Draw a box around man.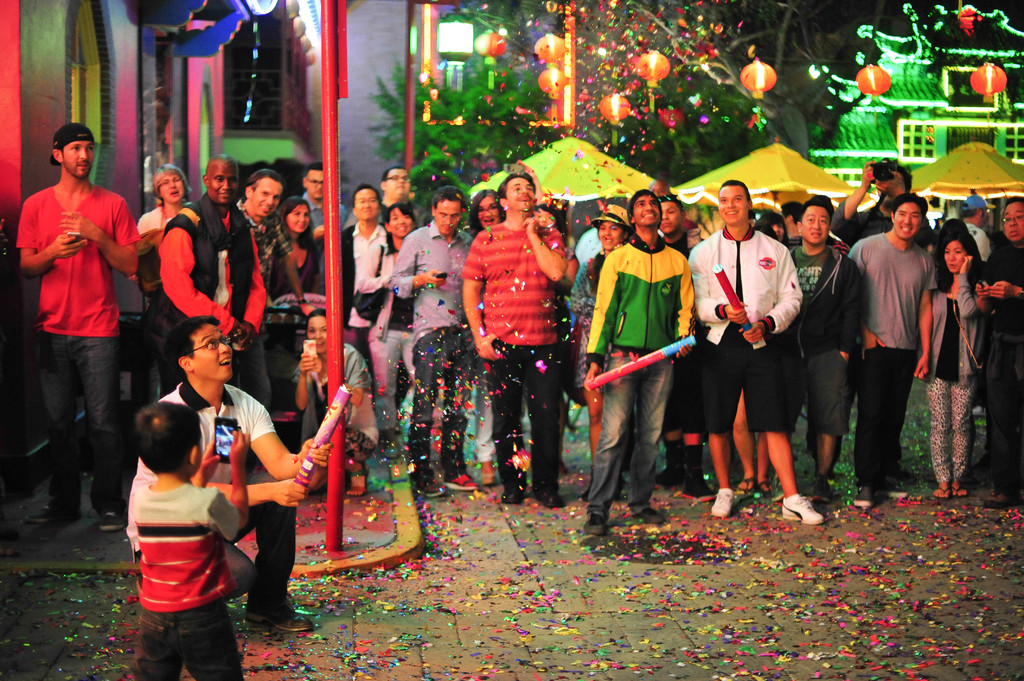
select_region(961, 189, 996, 260).
